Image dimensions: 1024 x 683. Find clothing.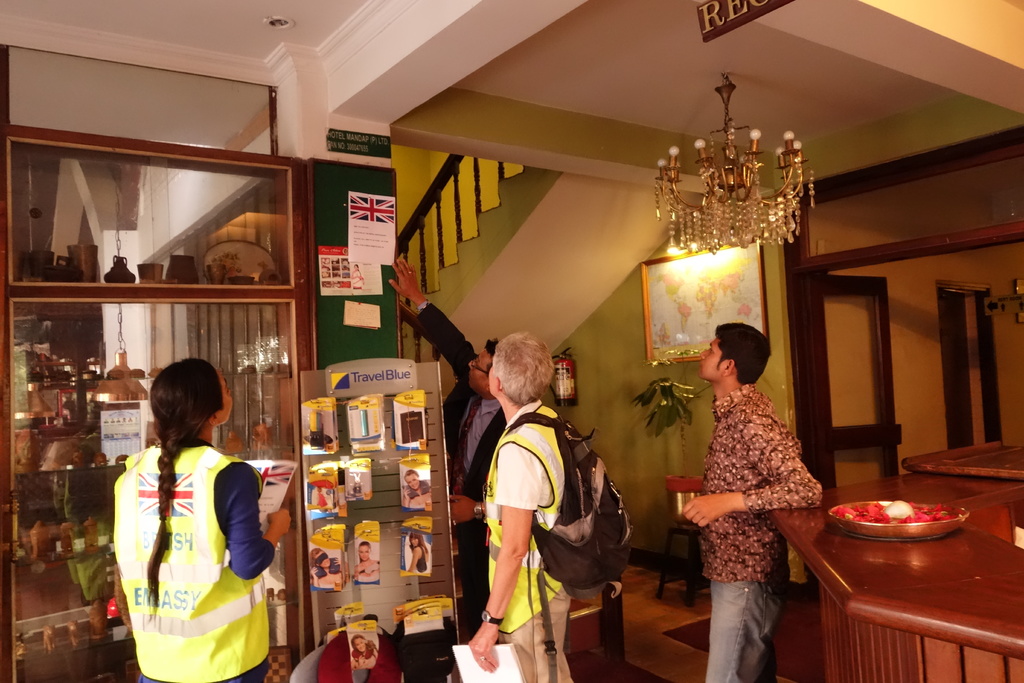
x1=111 y1=432 x2=275 y2=682.
